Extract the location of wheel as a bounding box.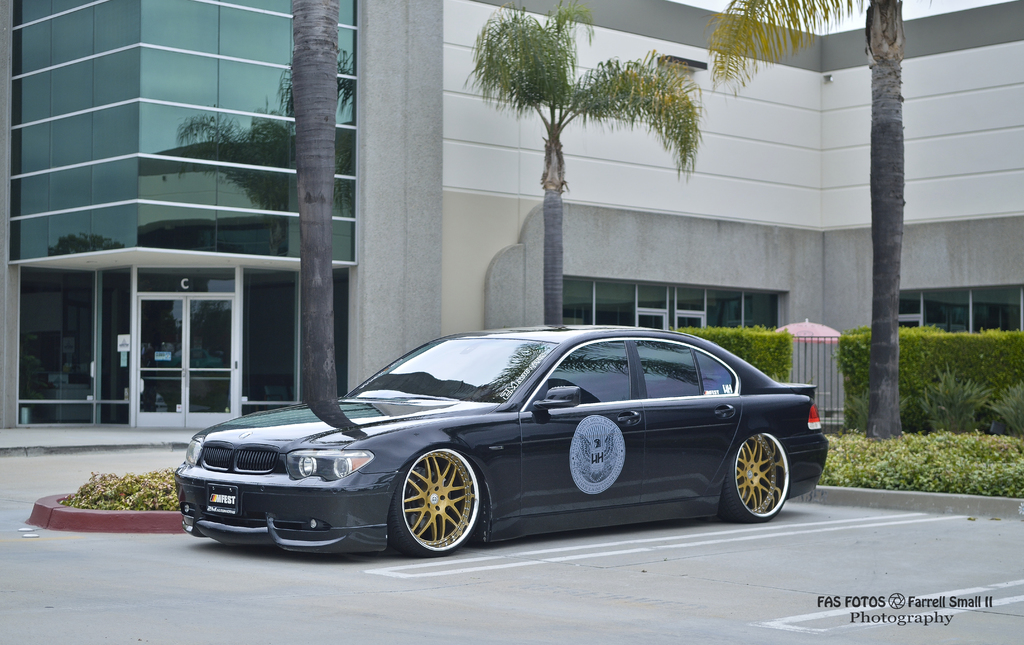
bbox=[388, 443, 486, 559].
